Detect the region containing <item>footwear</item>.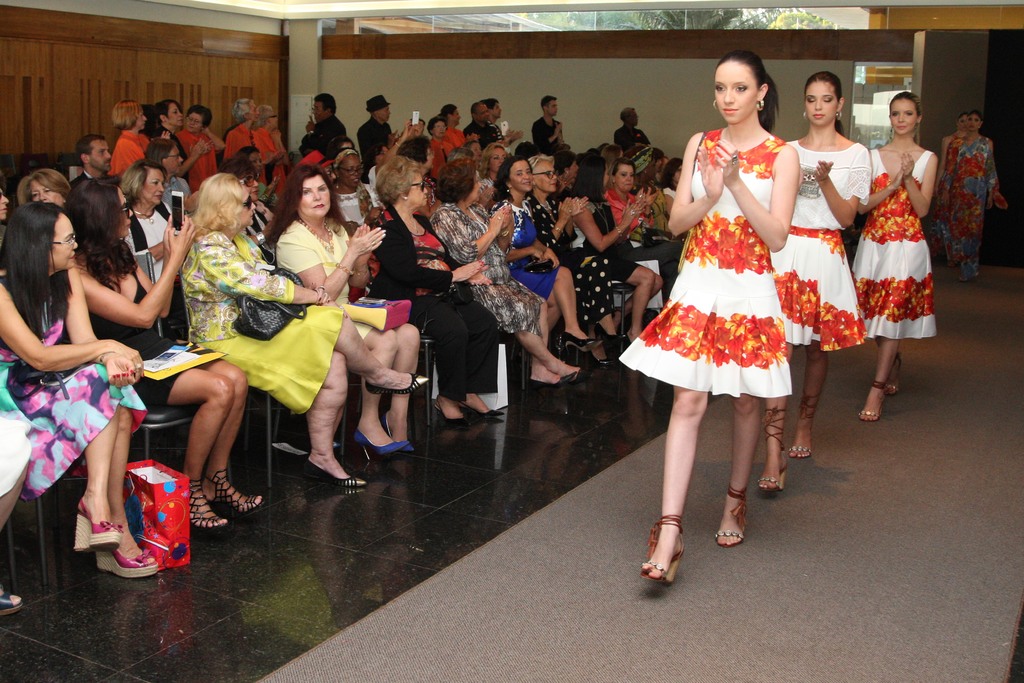
bbox=[758, 411, 791, 493].
